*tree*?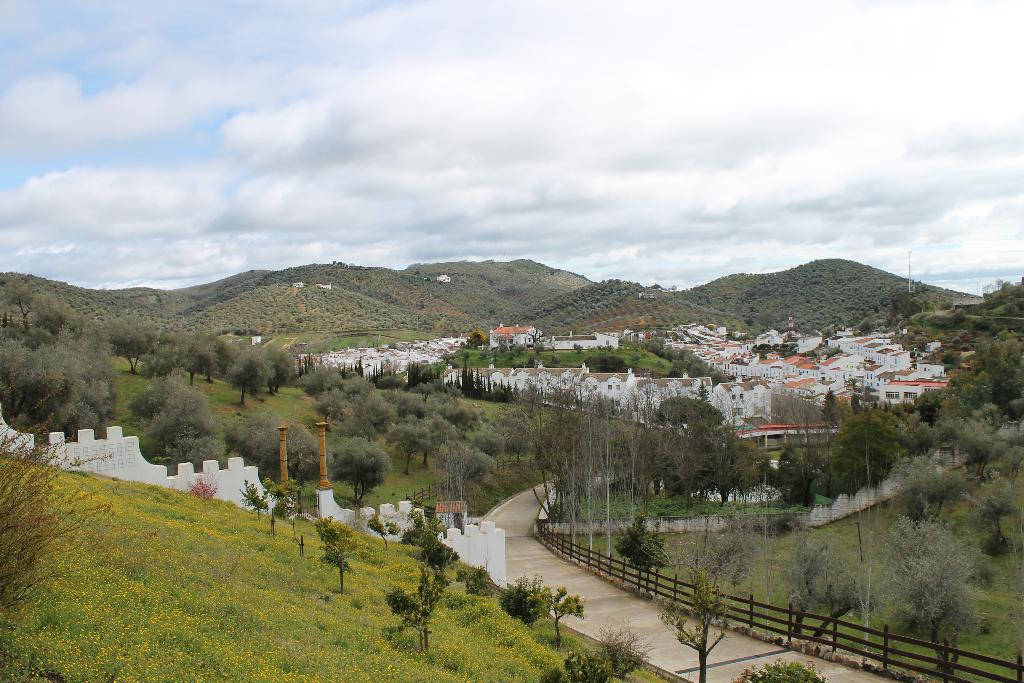
496,572,580,643
